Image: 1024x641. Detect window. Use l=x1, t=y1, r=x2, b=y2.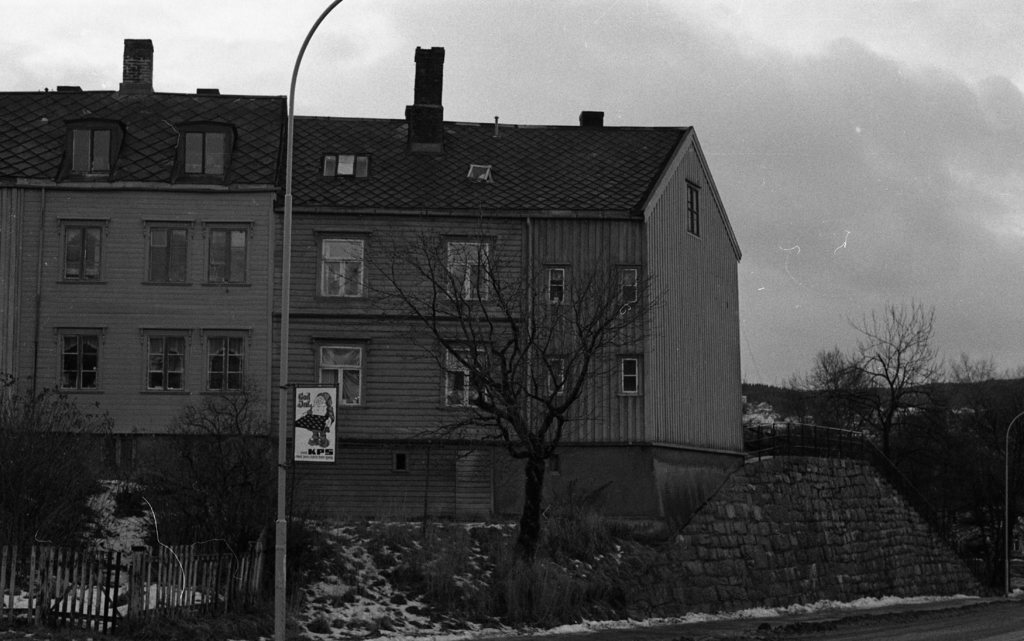
l=71, t=121, r=116, b=177.
